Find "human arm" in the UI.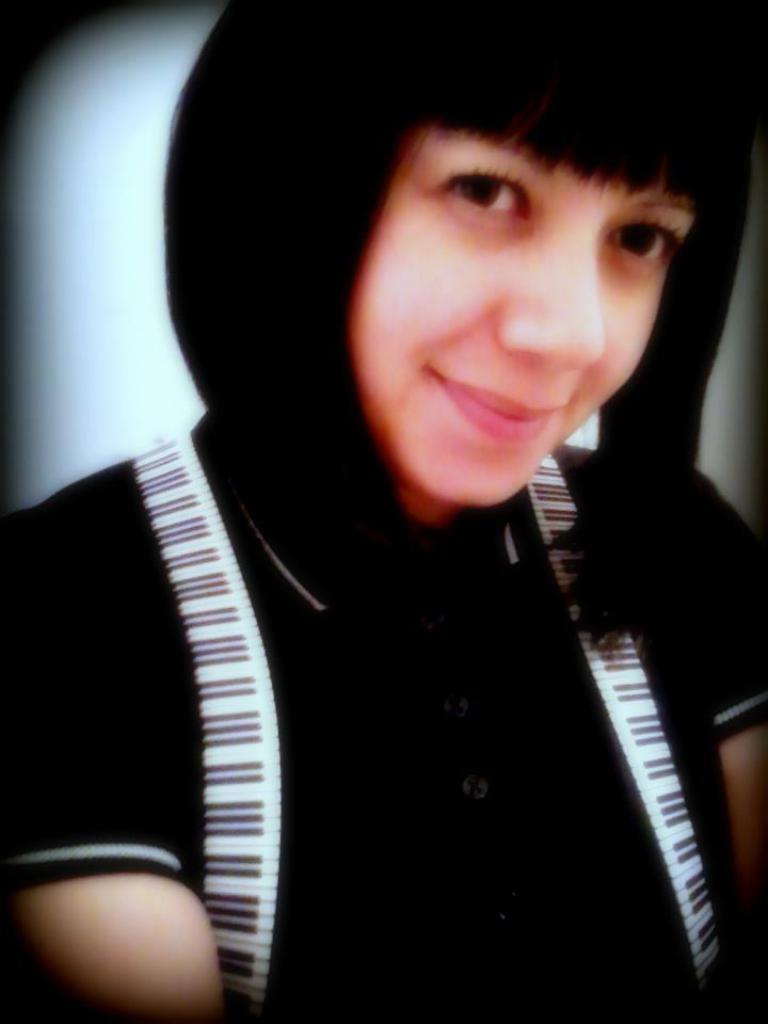
UI element at crop(700, 460, 767, 916).
